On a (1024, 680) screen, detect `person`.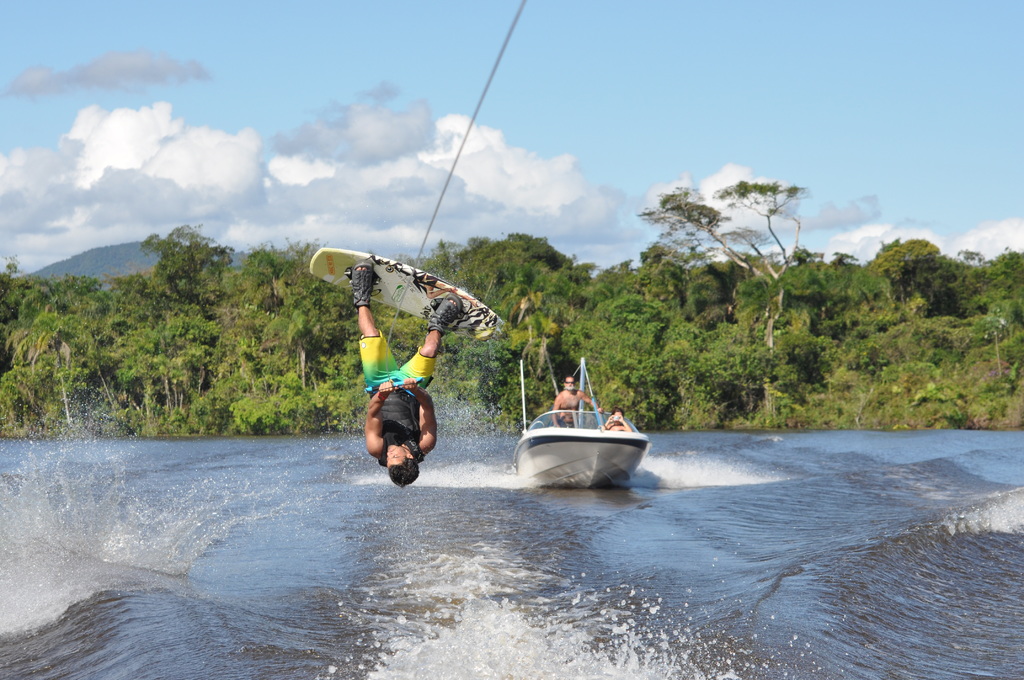
{"x1": 344, "y1": 250, "x2": 469, "y2": 489}.
